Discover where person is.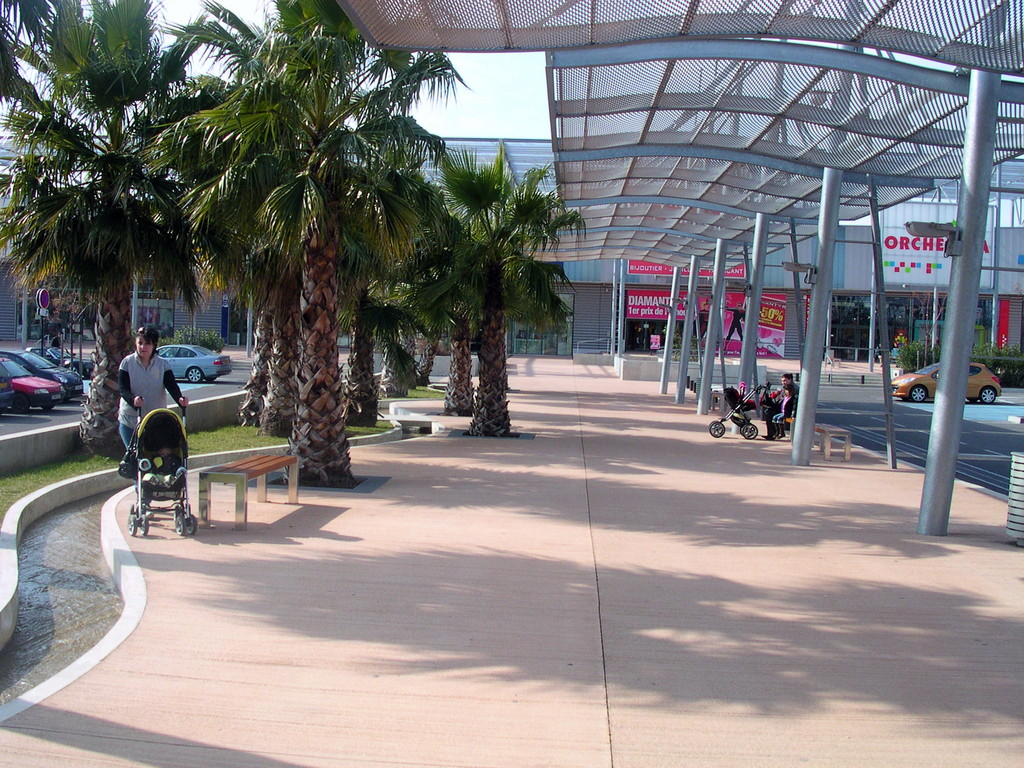
Discovered at bbox(765, 370, 800, 442).
